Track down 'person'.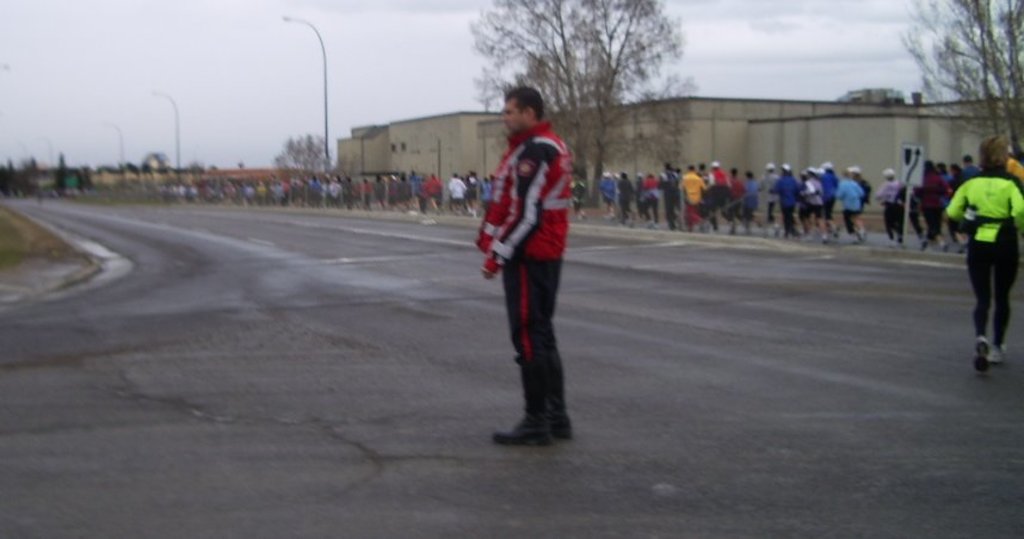
Tracked to 851 166 872 231.
